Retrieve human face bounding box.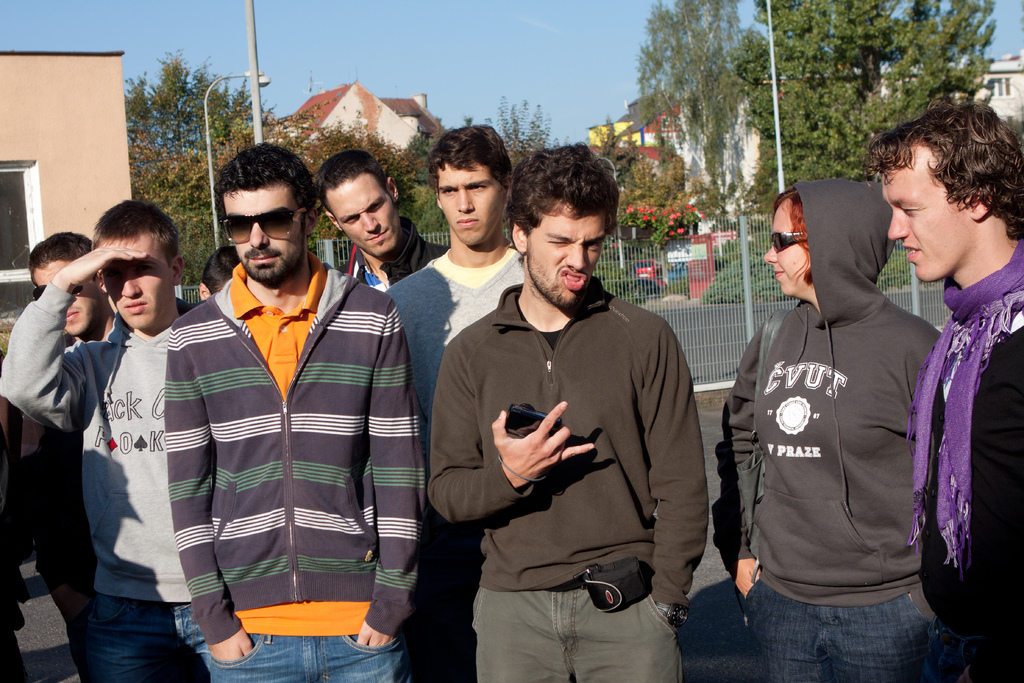
Bounding box: <region>324, 172, 396, 254</region>.
